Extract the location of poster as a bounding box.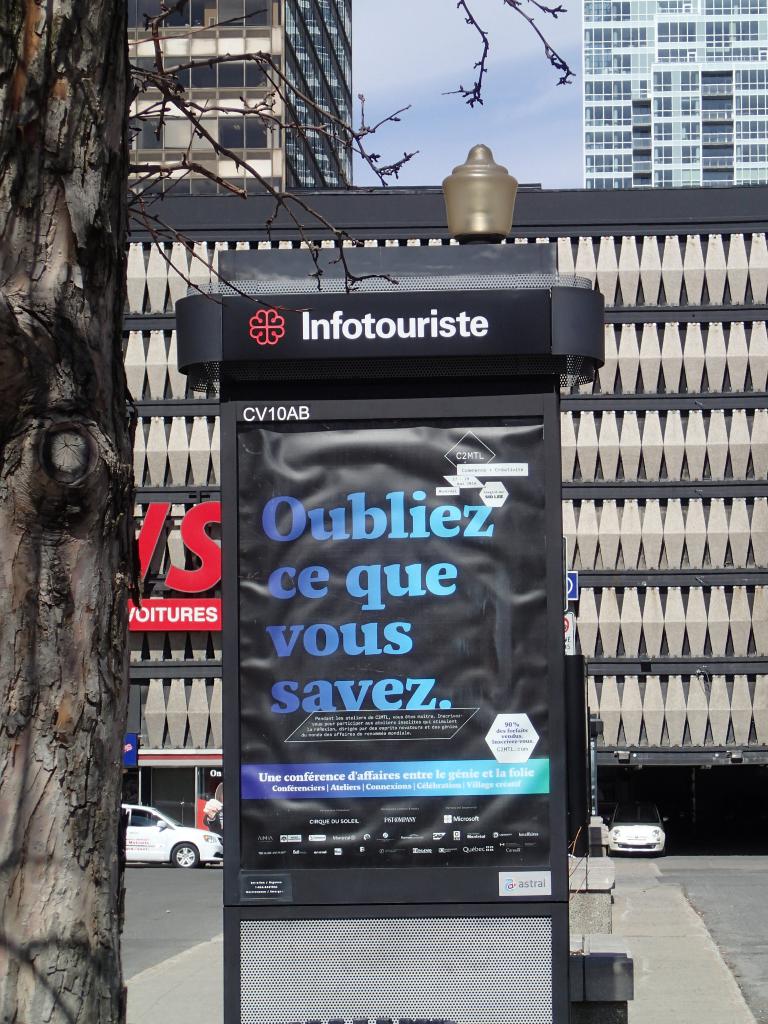
[x1=236, y1=420, x2=555, y2=872].
